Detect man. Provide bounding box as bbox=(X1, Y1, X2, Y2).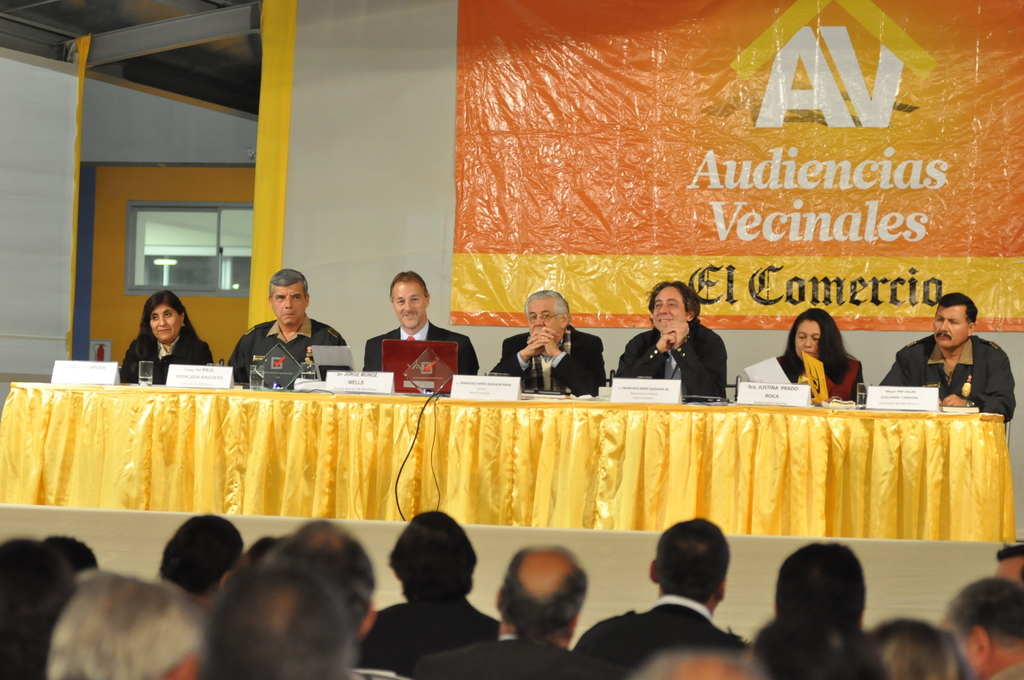
bbox=(605, 276, 725, 407).
